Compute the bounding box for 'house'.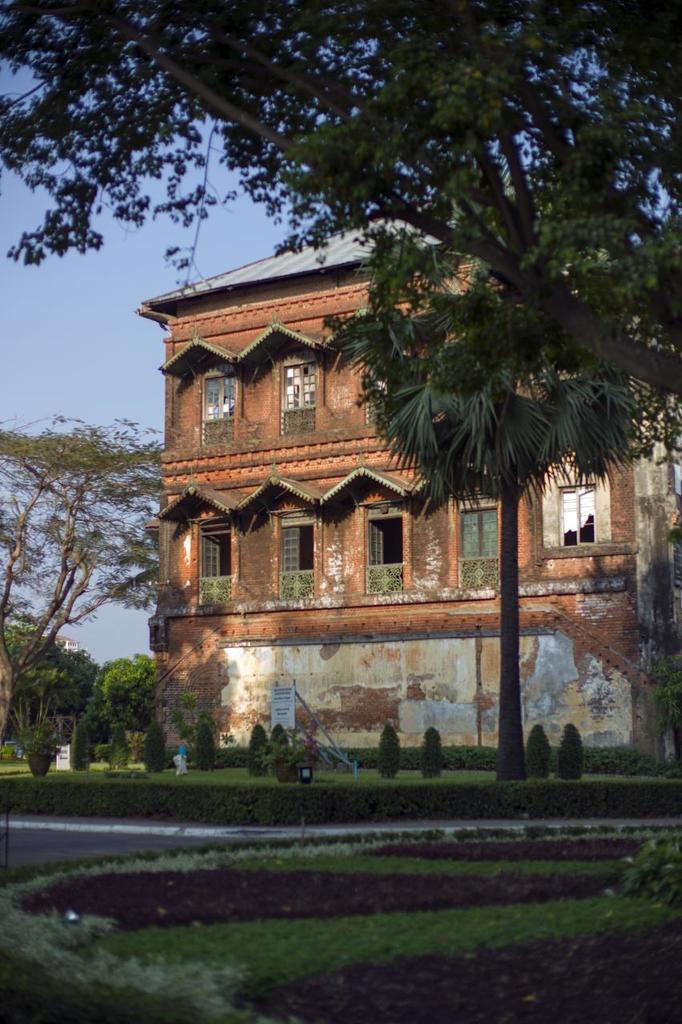
[x1=136, y1=210, x2=681, y2=748].
